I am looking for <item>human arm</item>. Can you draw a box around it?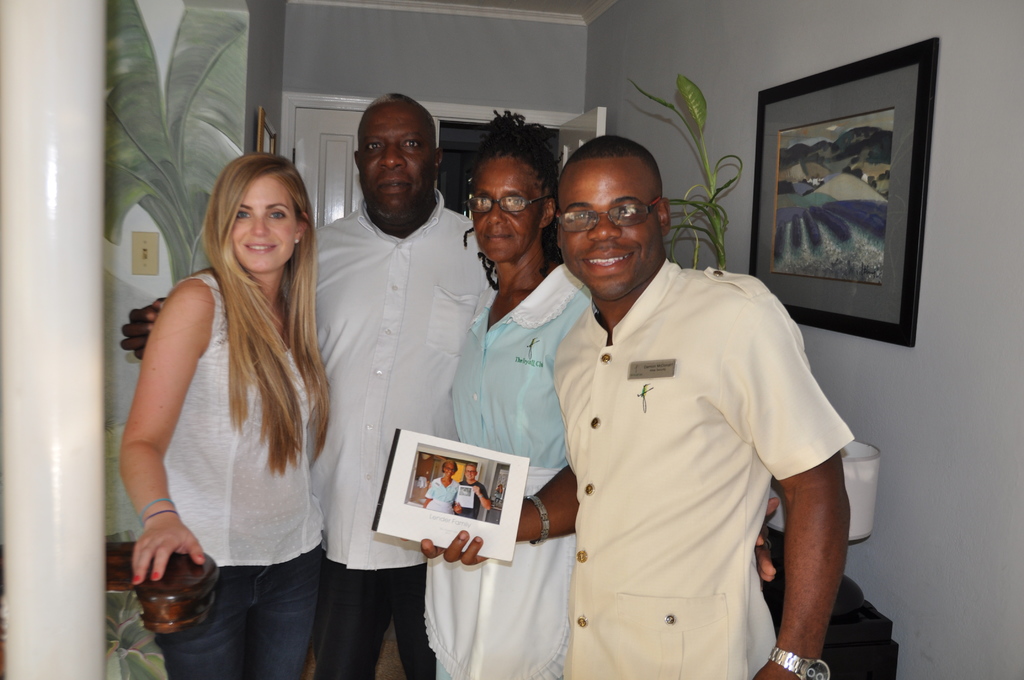
Sure, the bounding box is 115:222:342:374.
